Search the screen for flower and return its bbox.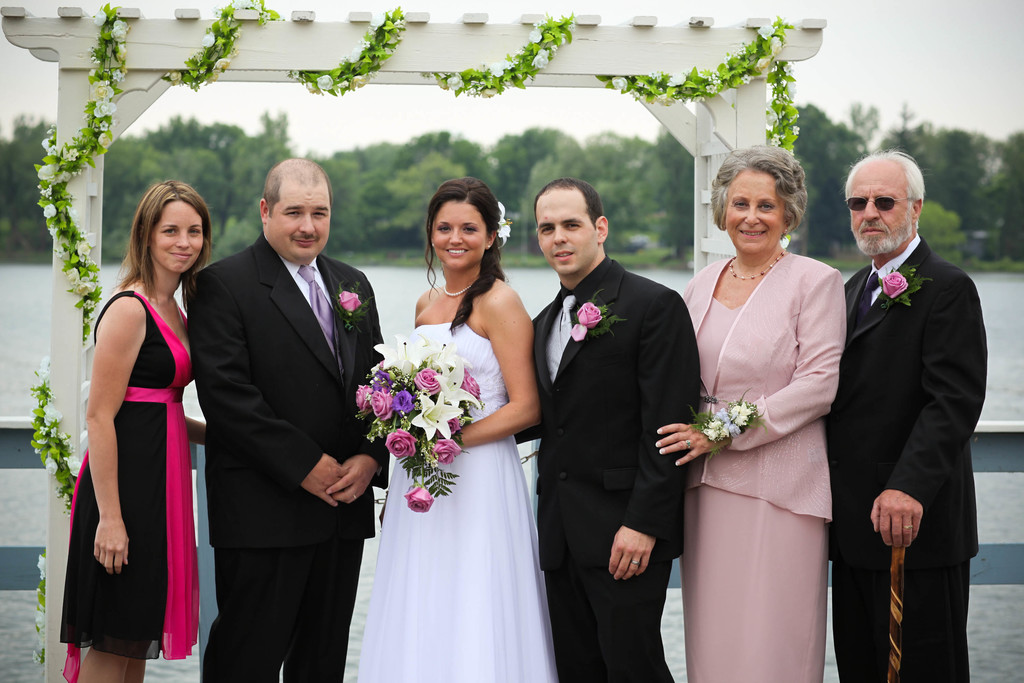
Found: box=[538, 17, 545, 25].
